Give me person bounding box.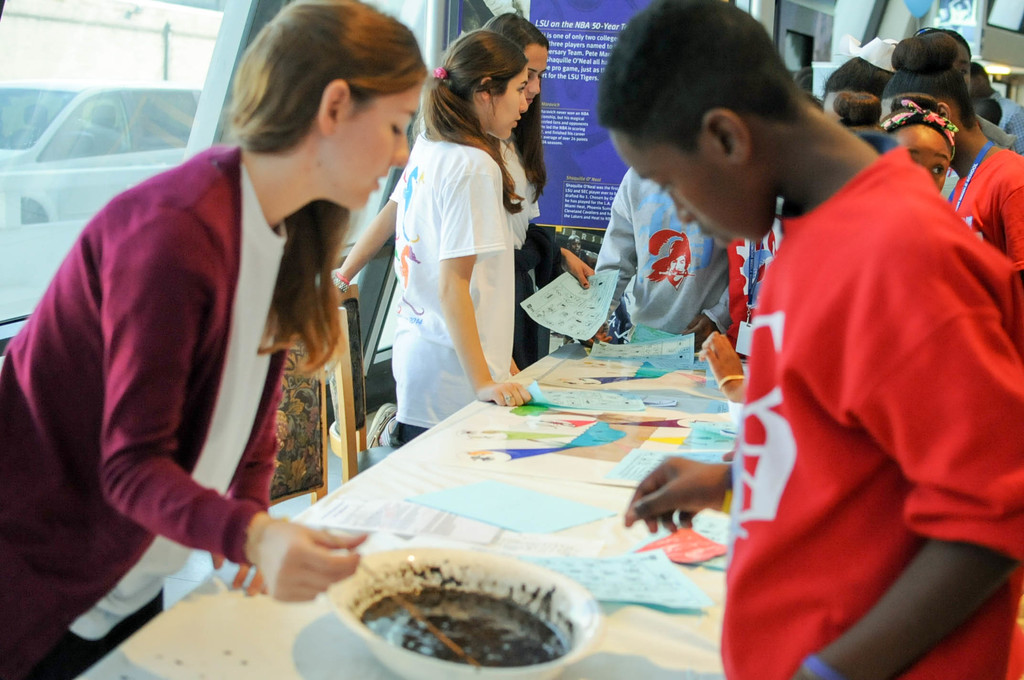
pyautogui.locateOnScreen(886, 29, 1023, 273).
